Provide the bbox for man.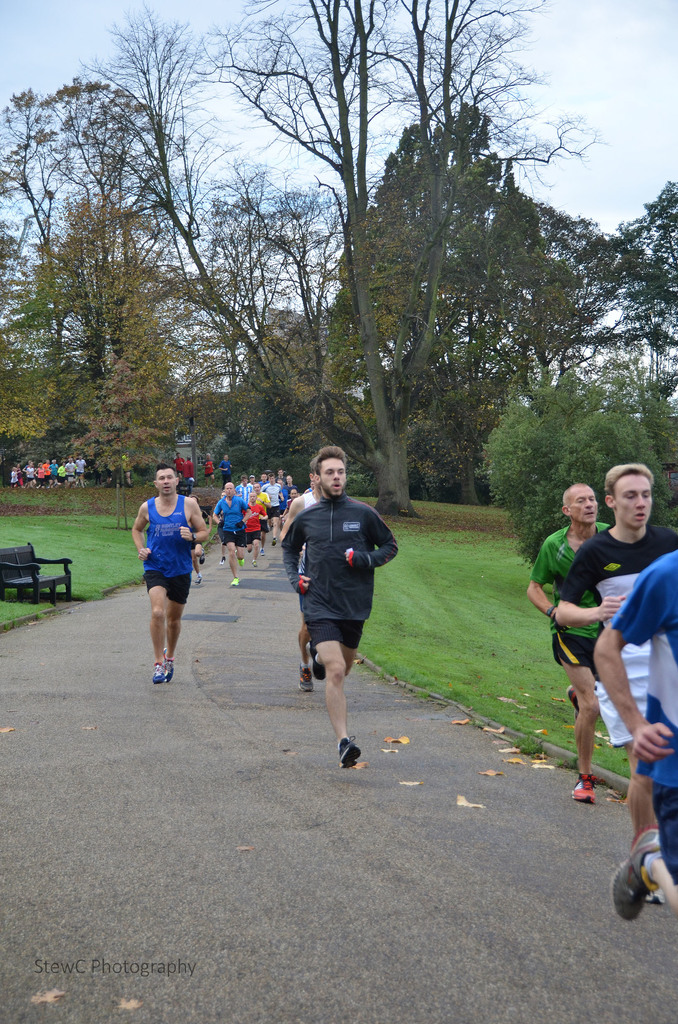
(592,554,677,924).
